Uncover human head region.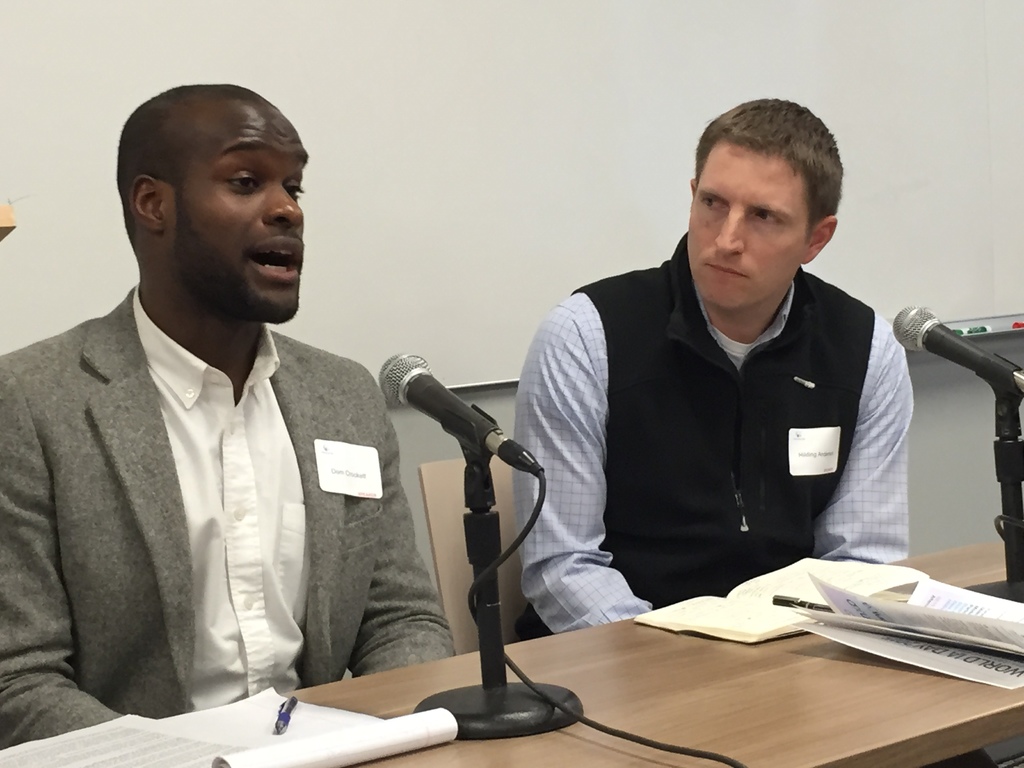
Uncovered: 134, 67, 300, 270.
